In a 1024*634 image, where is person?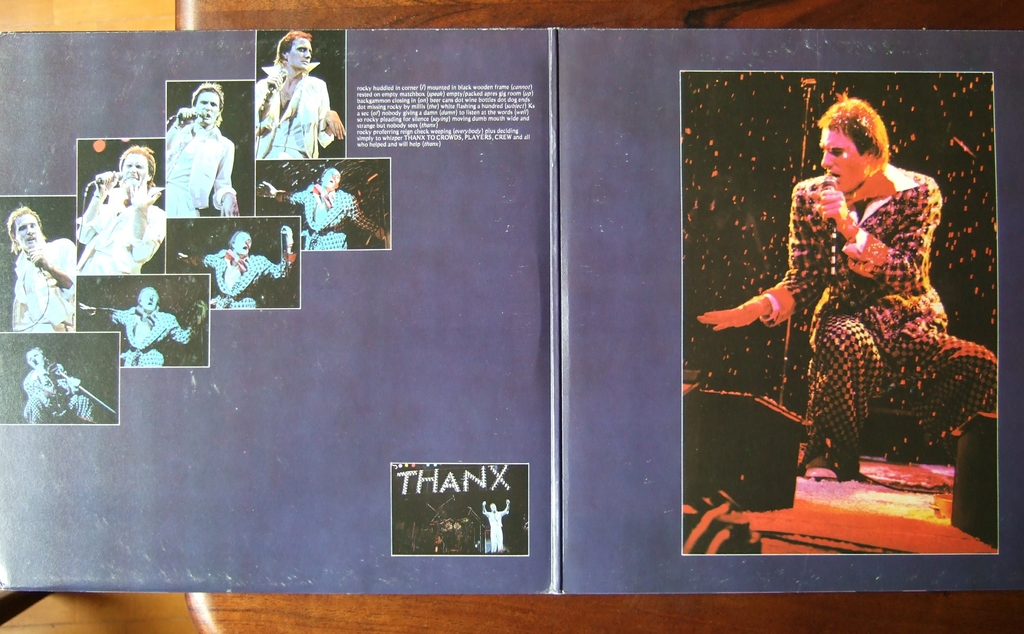
<bbox>479, 497, 510, 557</bbox>.
